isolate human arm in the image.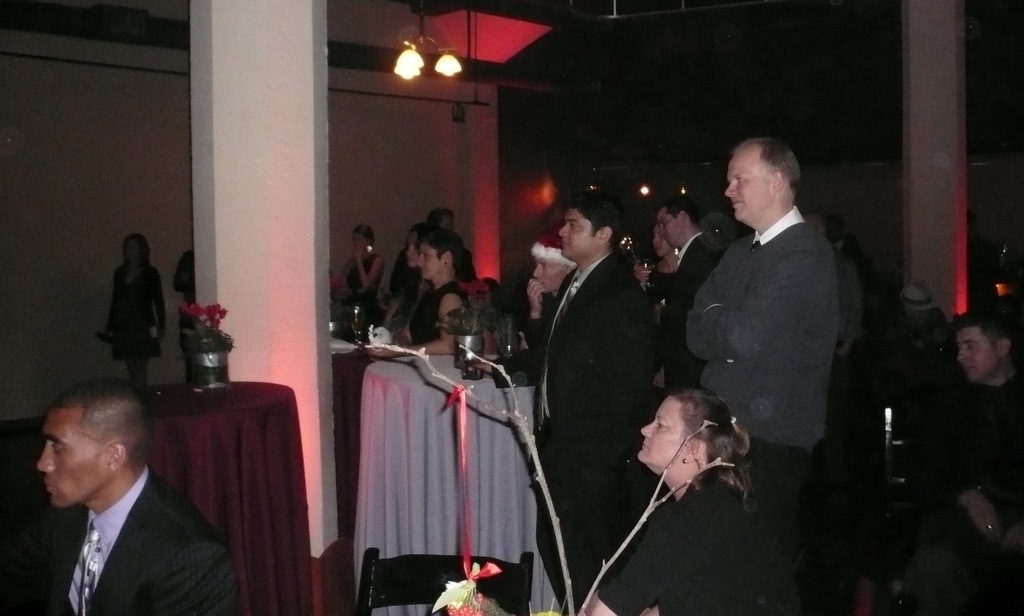
Isolated region: bbox=[365, 288, 468, 363].
